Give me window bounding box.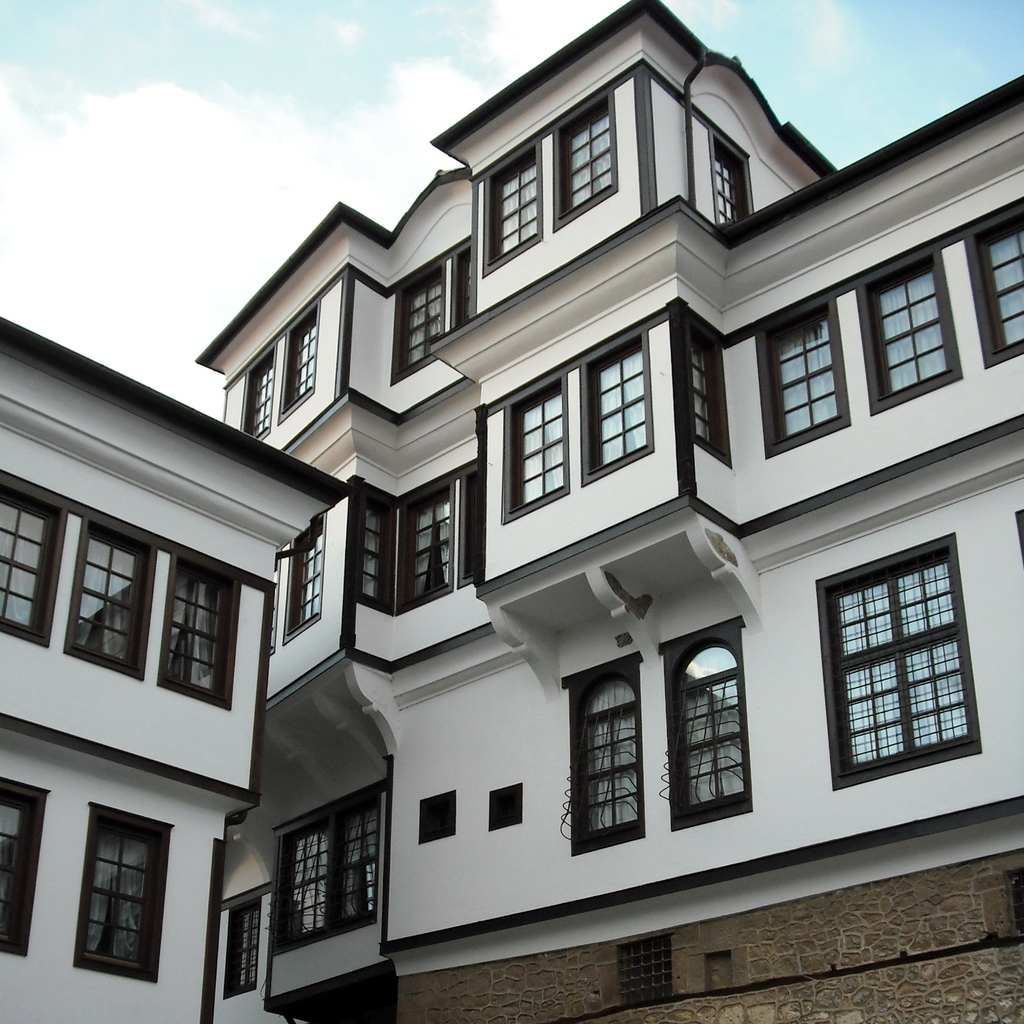
BBox(284, 517, 329, 645).
